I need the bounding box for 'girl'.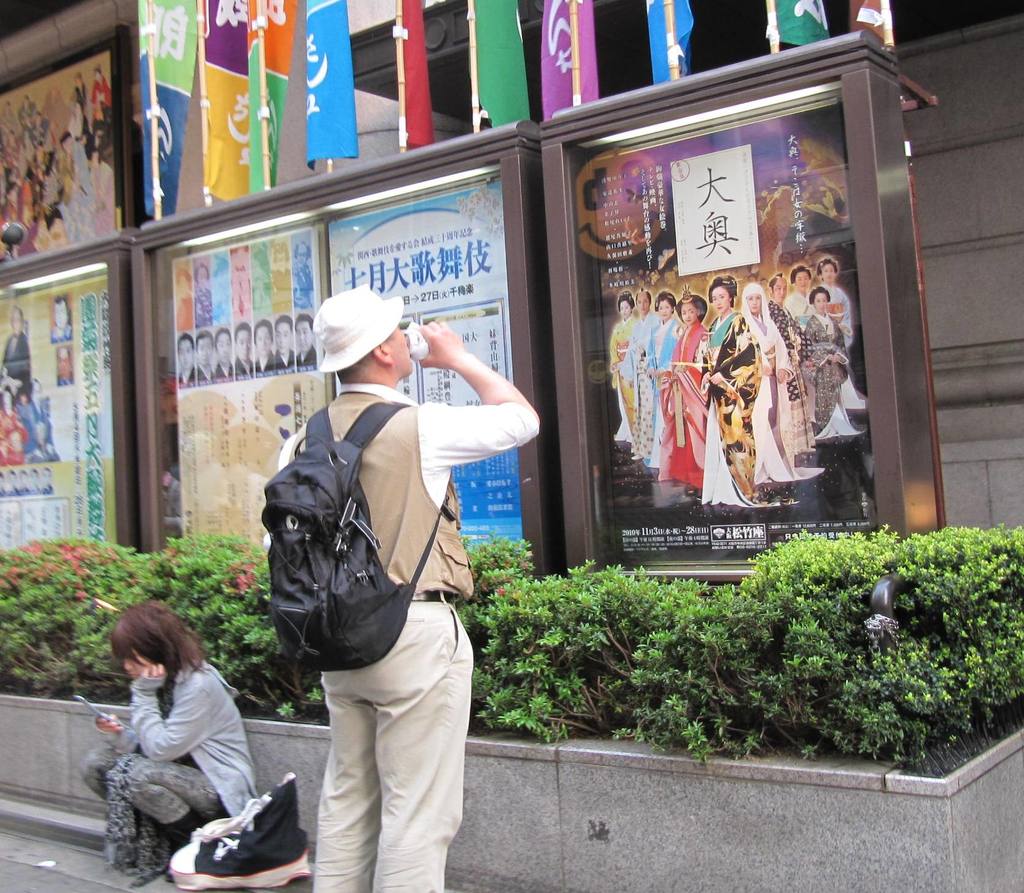
Here it is: detection(86, 597, 262, 881).
